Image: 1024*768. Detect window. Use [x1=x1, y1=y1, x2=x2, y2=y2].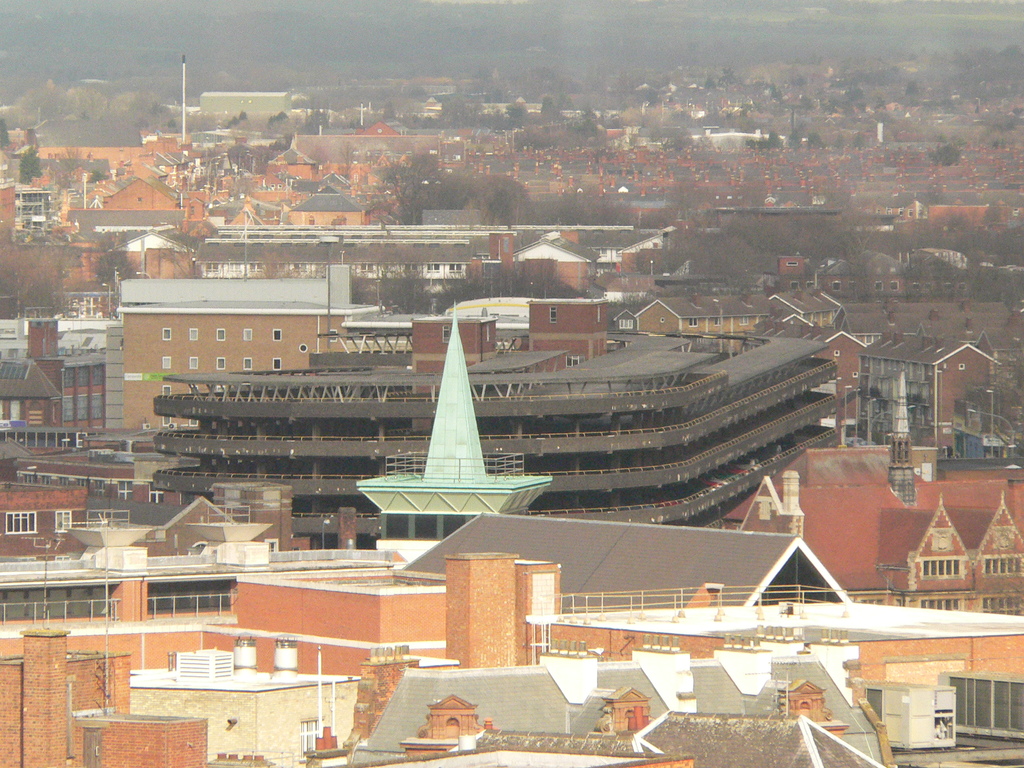
[x1=428, y1=263, x2=439, y2=271].
